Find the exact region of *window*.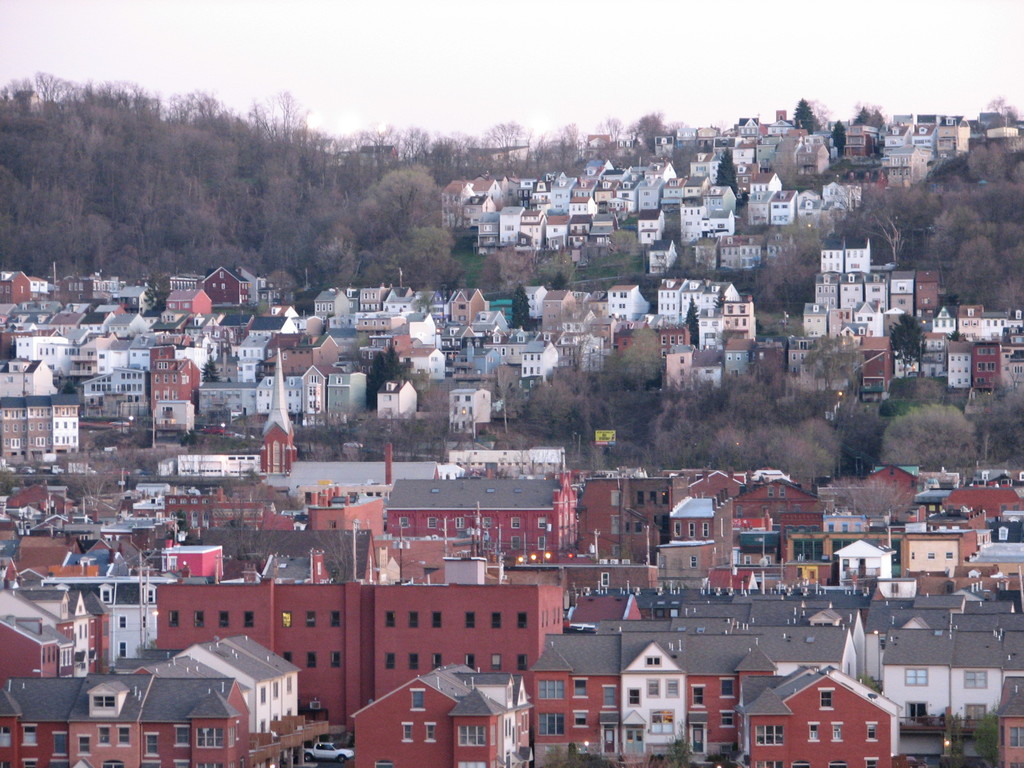
Exact region: box(509, 516, 522, 528).
